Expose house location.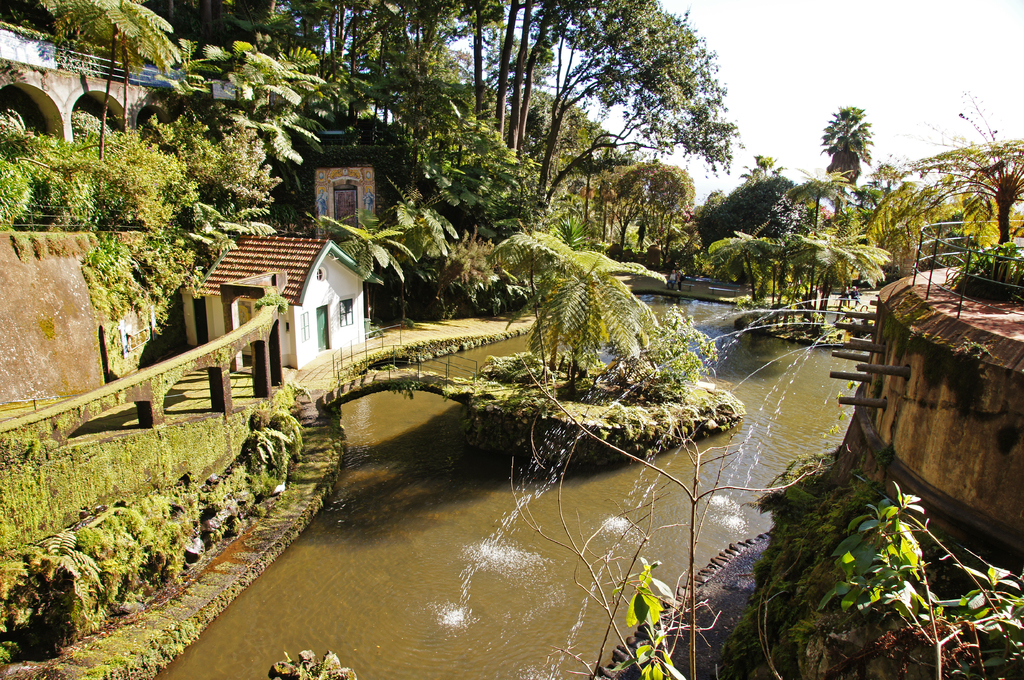
Exposed at 176 237 383 368.
